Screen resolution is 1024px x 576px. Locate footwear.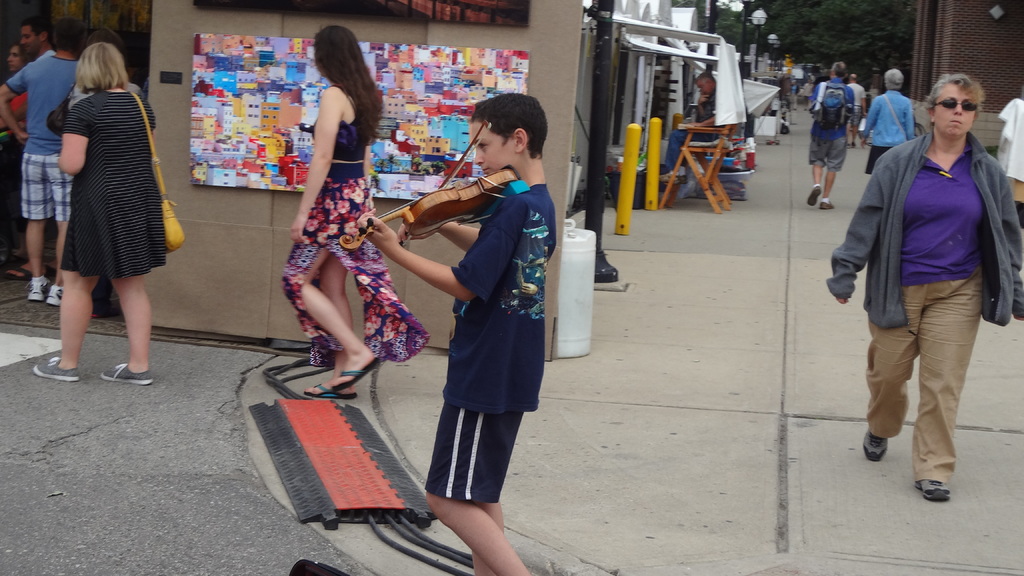
<box>909,474,949,500</box>.
